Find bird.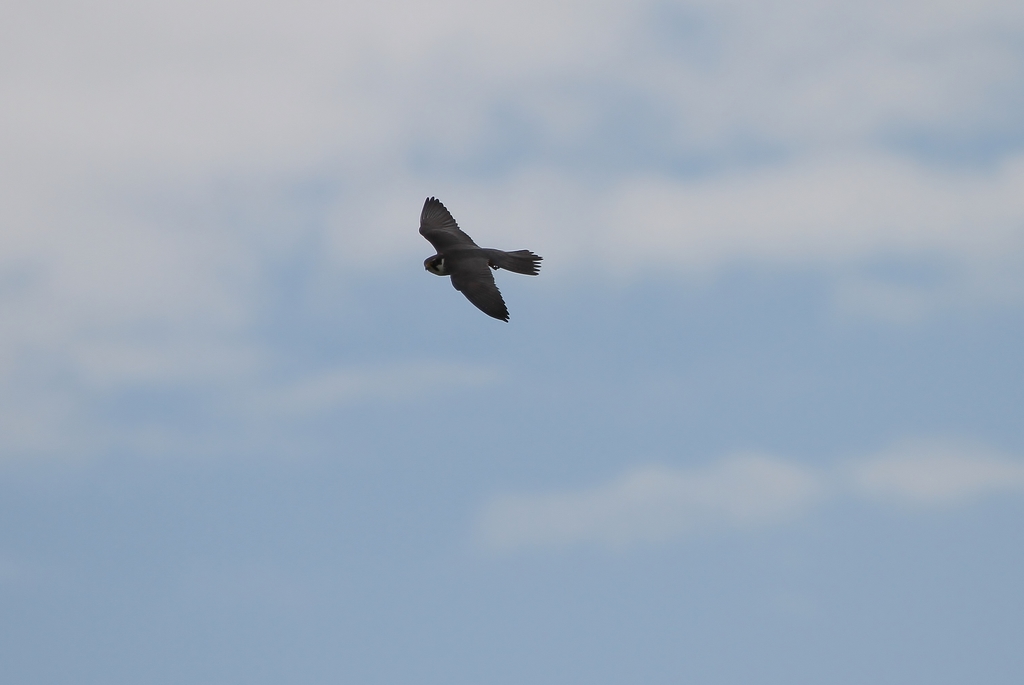
(410, 197, 541, 323).
